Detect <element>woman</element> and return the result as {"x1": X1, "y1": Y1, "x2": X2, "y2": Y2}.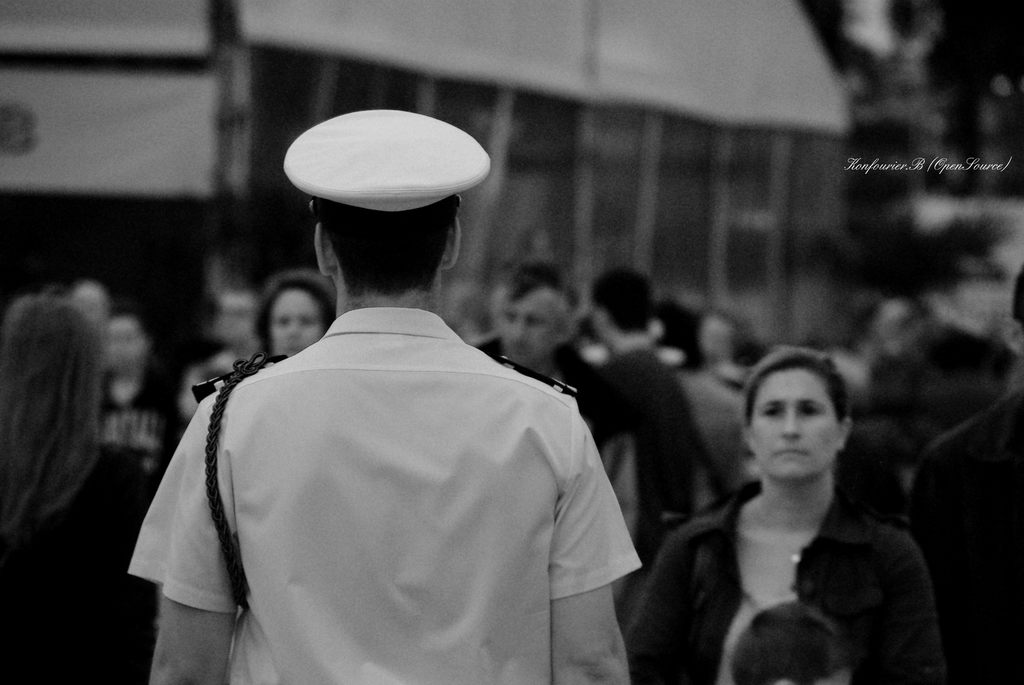
{"x1": 250, "y1": 274, "x2": 346, "y2": 363}.
